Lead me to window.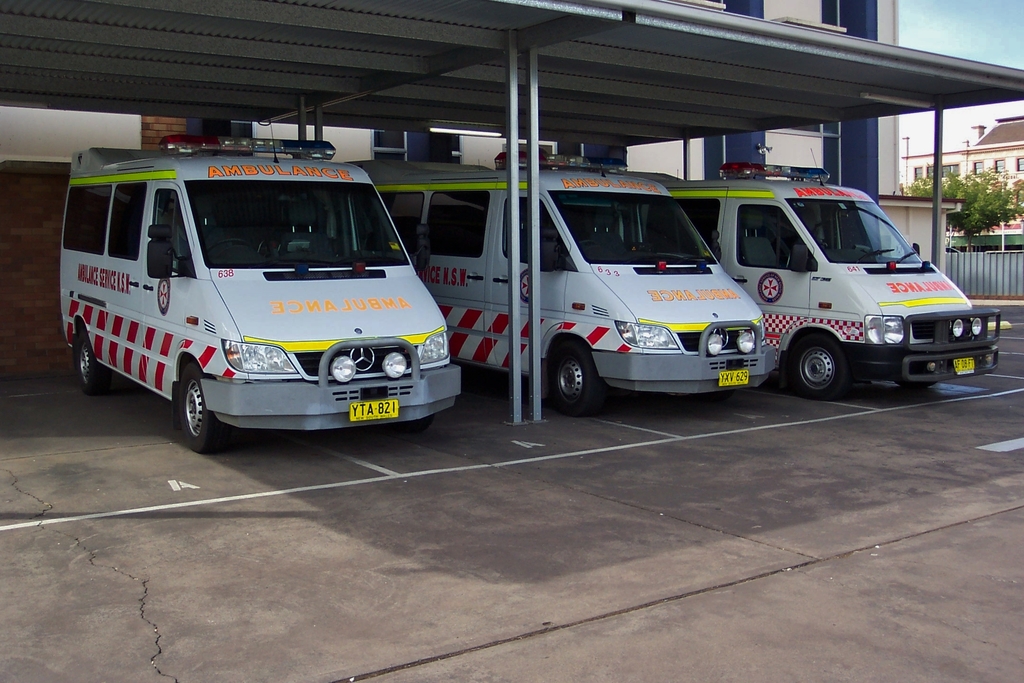
Lead to <bbox>61, 185, 108, 255</bbox>.
